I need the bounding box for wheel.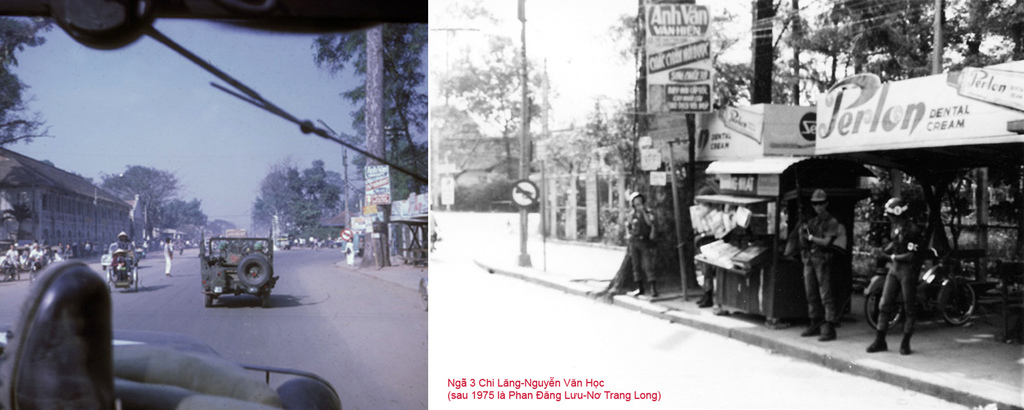
Here it is: (left=241, top=250, right=276, bottom=287).
